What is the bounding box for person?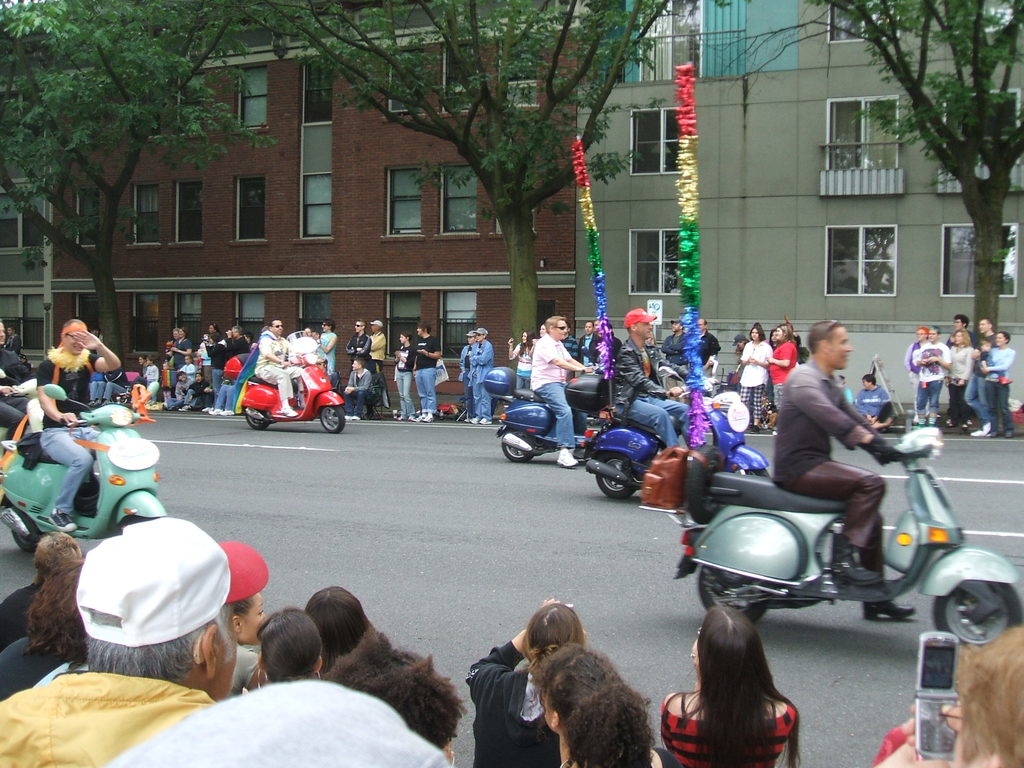
box(0, 317, 33, 481).
